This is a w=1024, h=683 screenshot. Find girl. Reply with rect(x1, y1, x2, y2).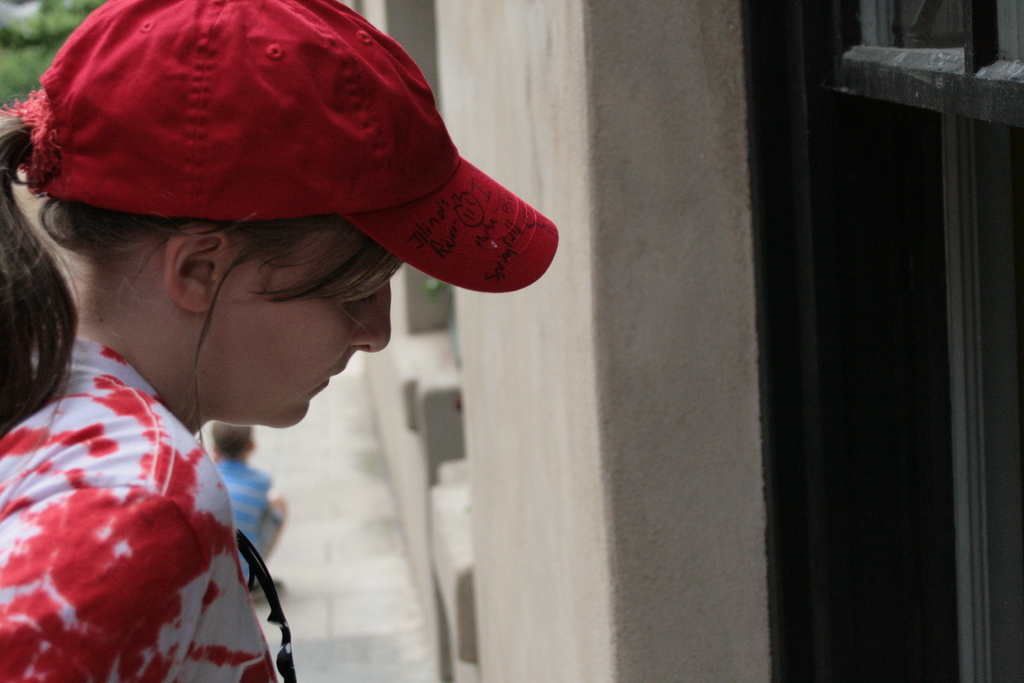
rect(0, 0, 555, 680).
